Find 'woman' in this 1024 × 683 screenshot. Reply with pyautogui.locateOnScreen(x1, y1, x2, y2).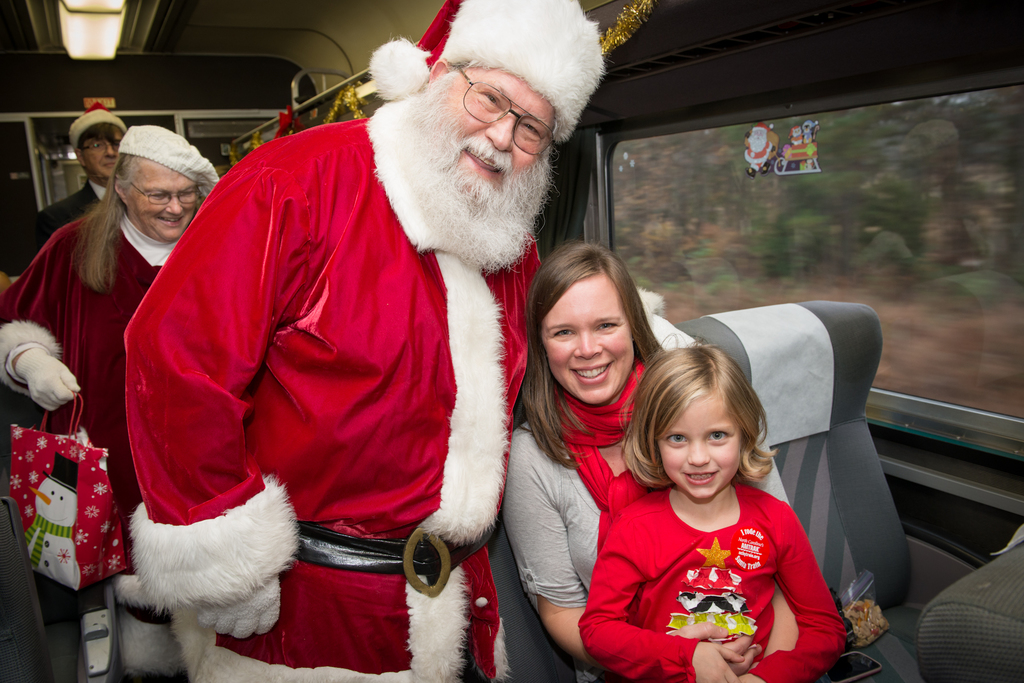
pyautogui.locateOnScreen(499, 241, 685, 666).
